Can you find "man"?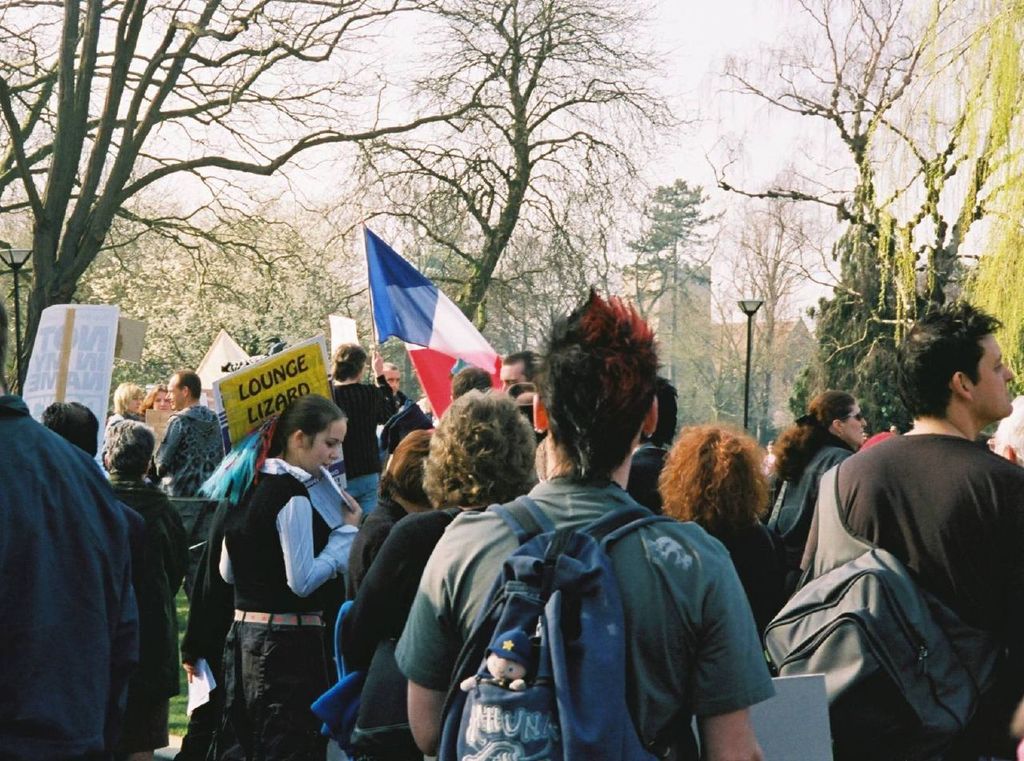
Yes, bounding box: [329, 341, 404, 513].
